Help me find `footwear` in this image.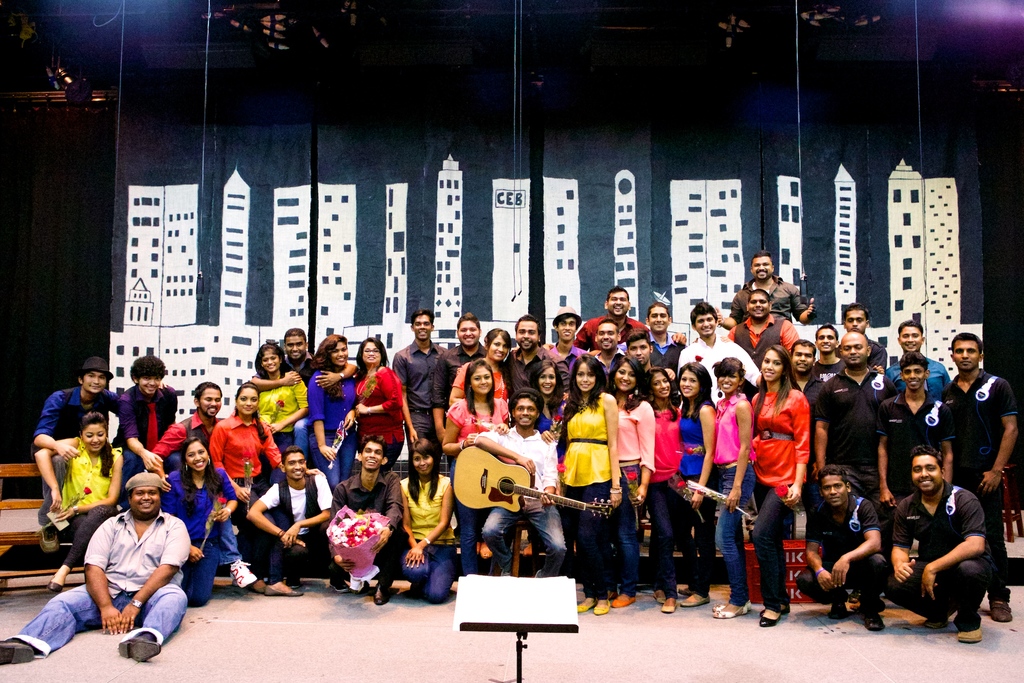
Found it: x1=576 y1=593 x2=600 y2=616.
